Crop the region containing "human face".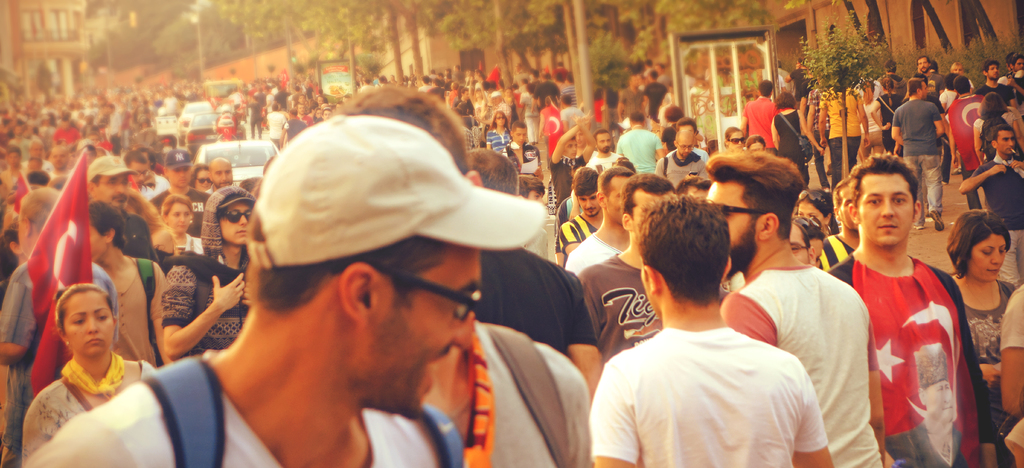
Crop region: <bbox>838, 180, 860, 235</bbox>.
